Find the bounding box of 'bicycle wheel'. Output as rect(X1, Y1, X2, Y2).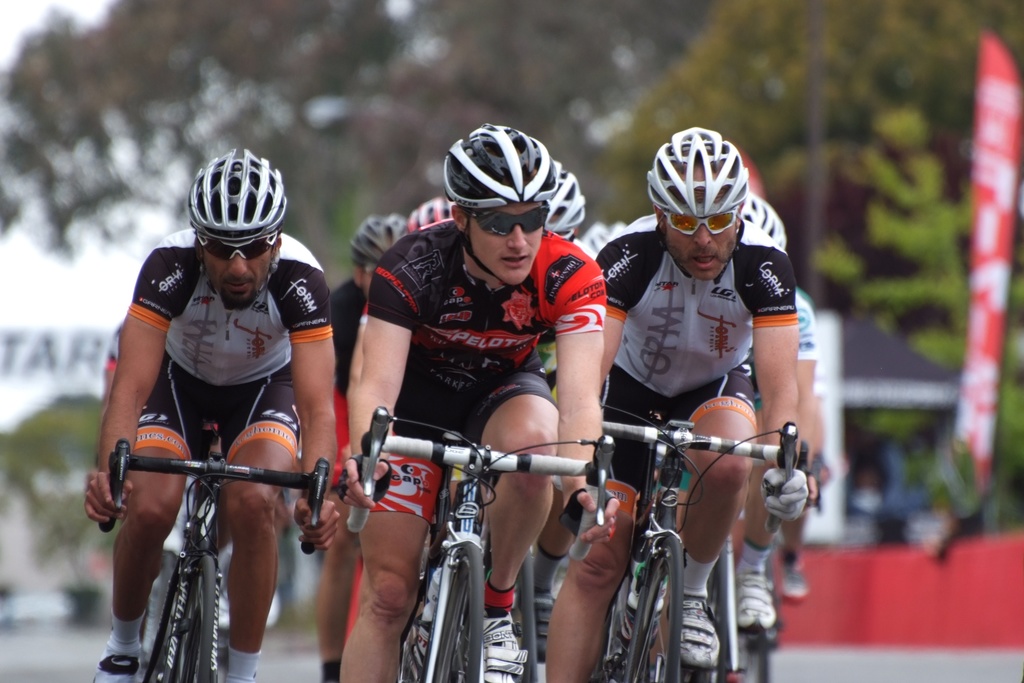
rect(431, 545, 485, 682).
